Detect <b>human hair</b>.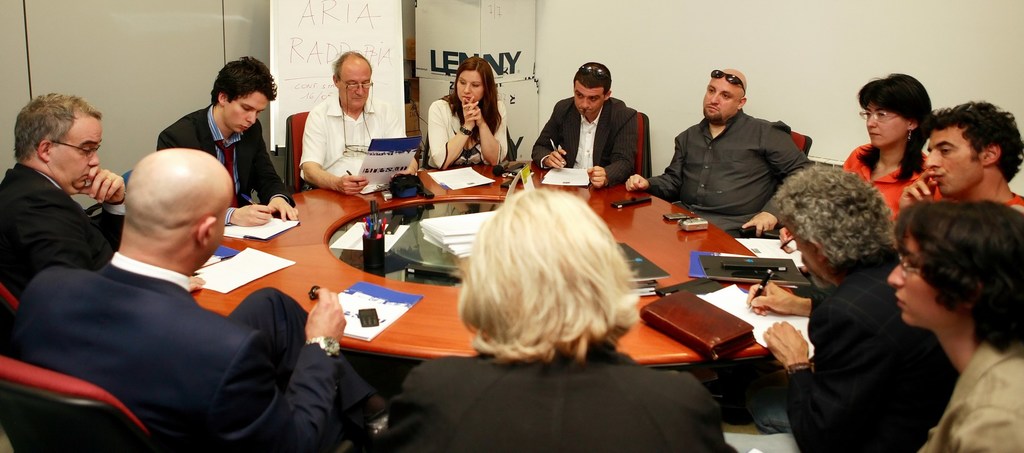
Detected at select_region(893, 201, 1023, 356).
